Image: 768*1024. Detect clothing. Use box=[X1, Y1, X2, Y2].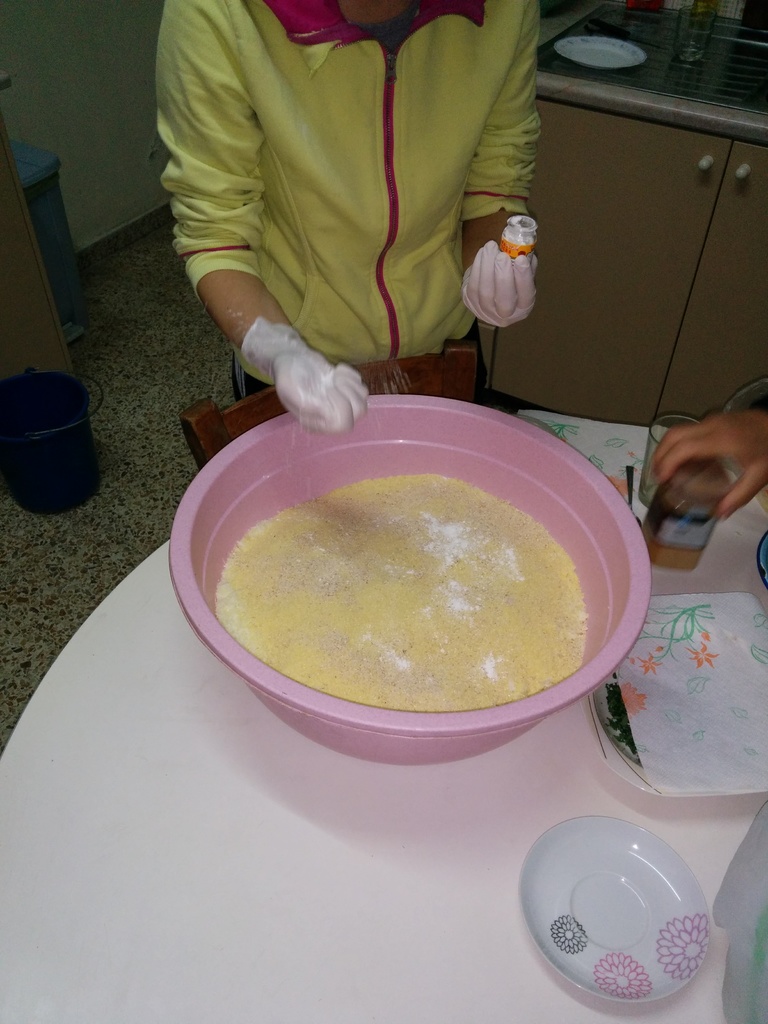
box=[182, 0, 565, 411].
